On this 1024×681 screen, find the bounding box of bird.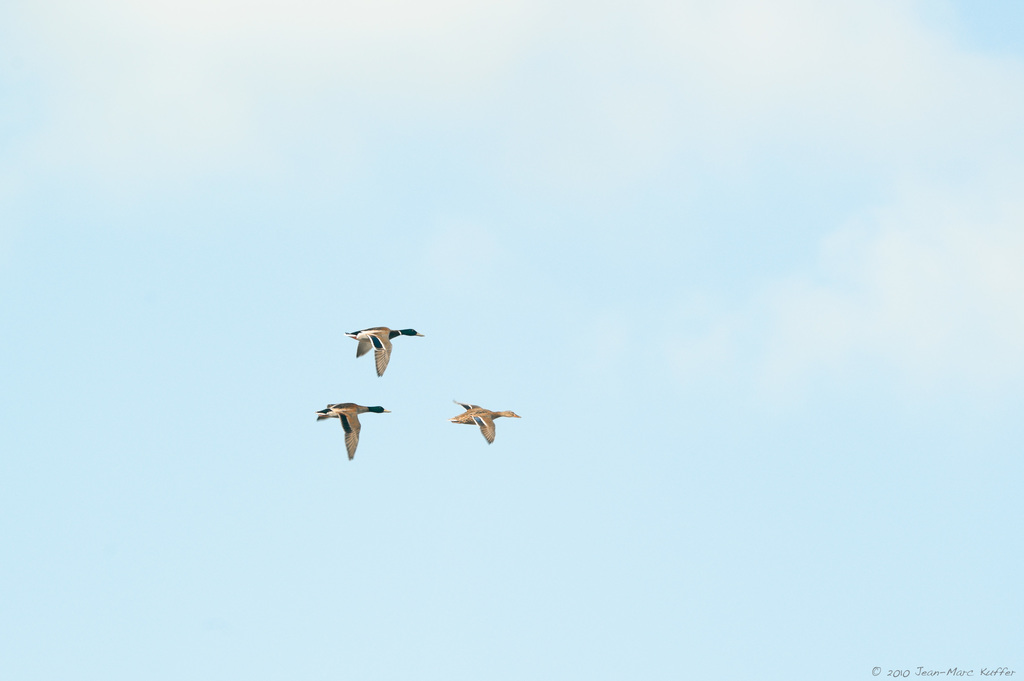
Bounding box: 309 395 382 473.
